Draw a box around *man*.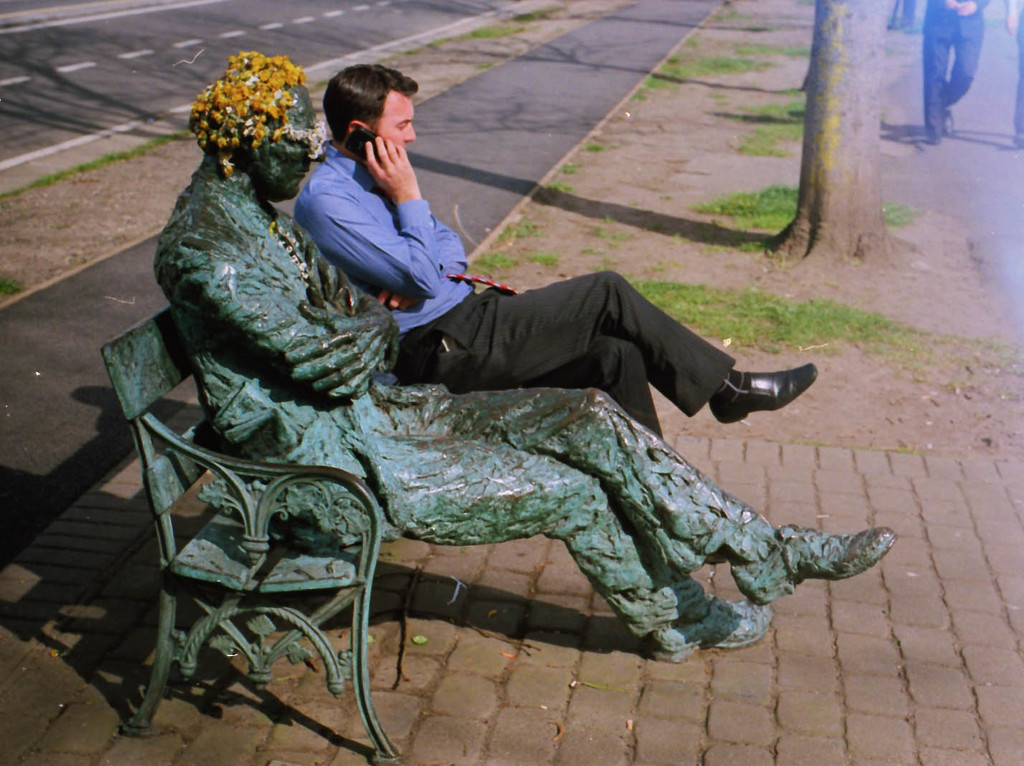
(295,64,815,440).
